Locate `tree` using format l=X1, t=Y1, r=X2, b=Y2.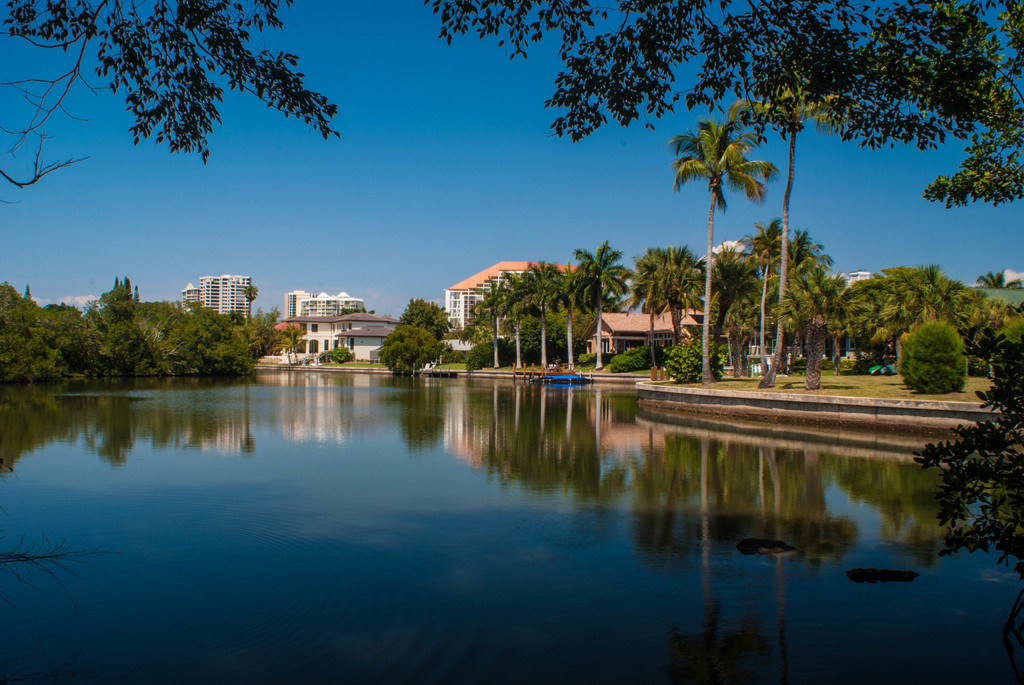
l=0, t=0, r=345, b=205.
